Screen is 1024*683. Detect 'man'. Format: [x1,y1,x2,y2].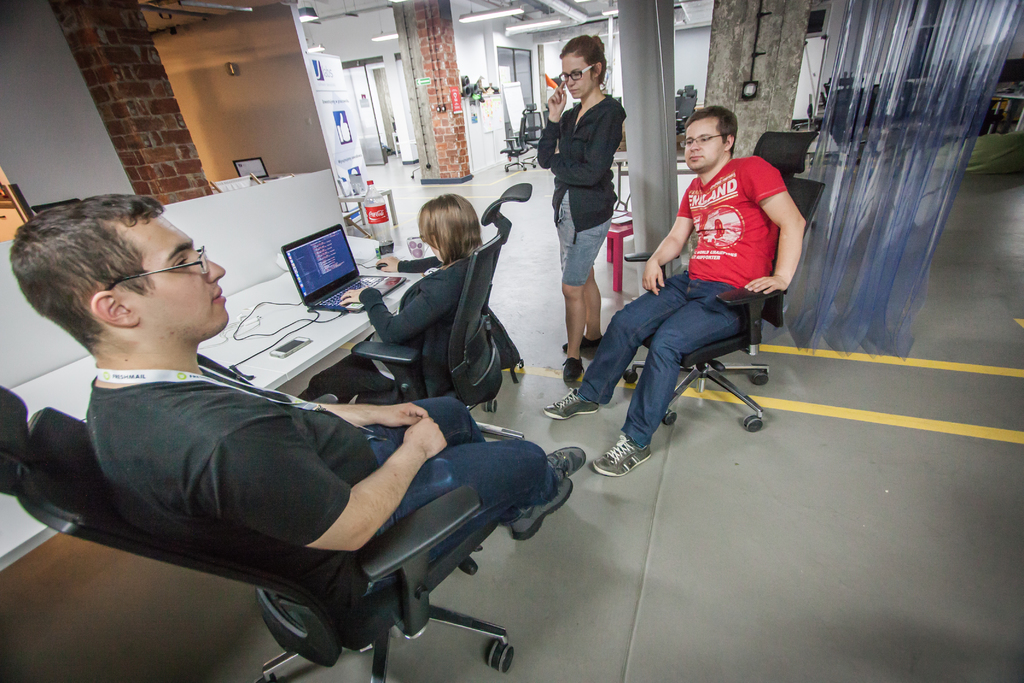
[581,125,798,475].
